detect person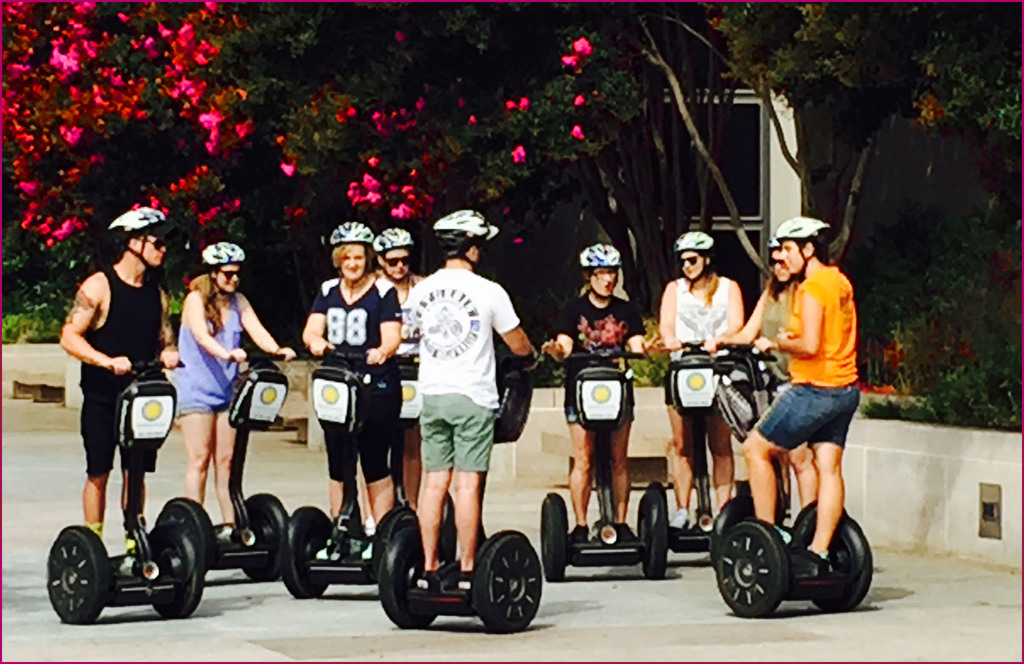
x1=177 y1=240 x2=296 y2=527
